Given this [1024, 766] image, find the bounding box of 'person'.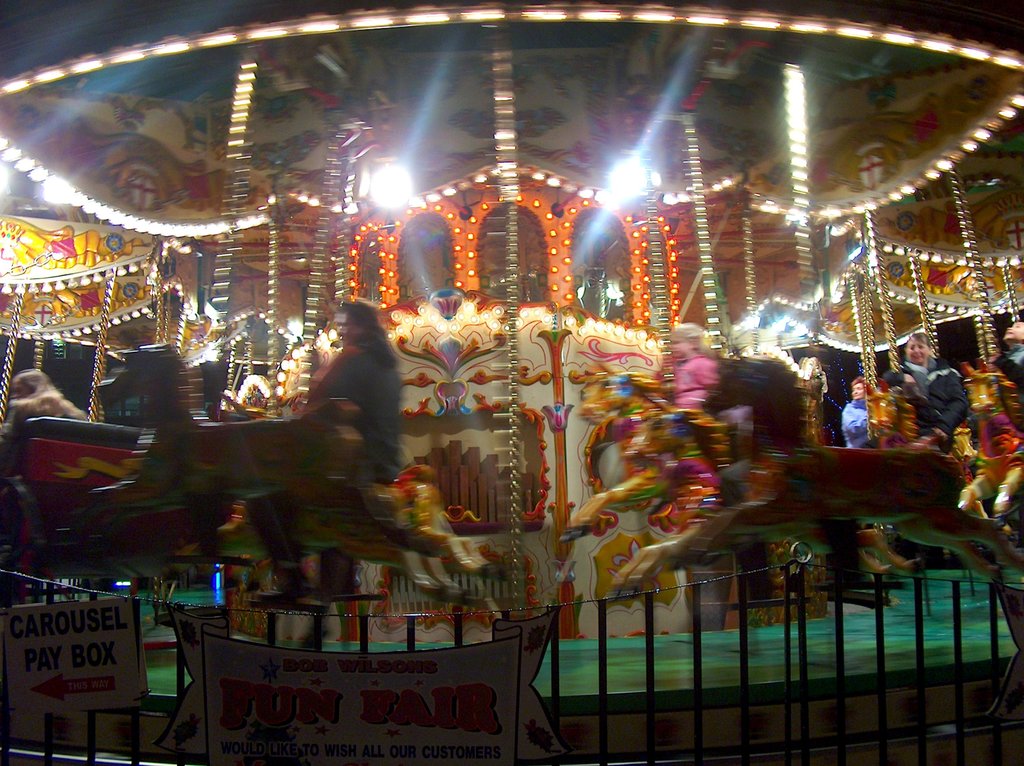
bbox=[655, 321, 721, 418].
